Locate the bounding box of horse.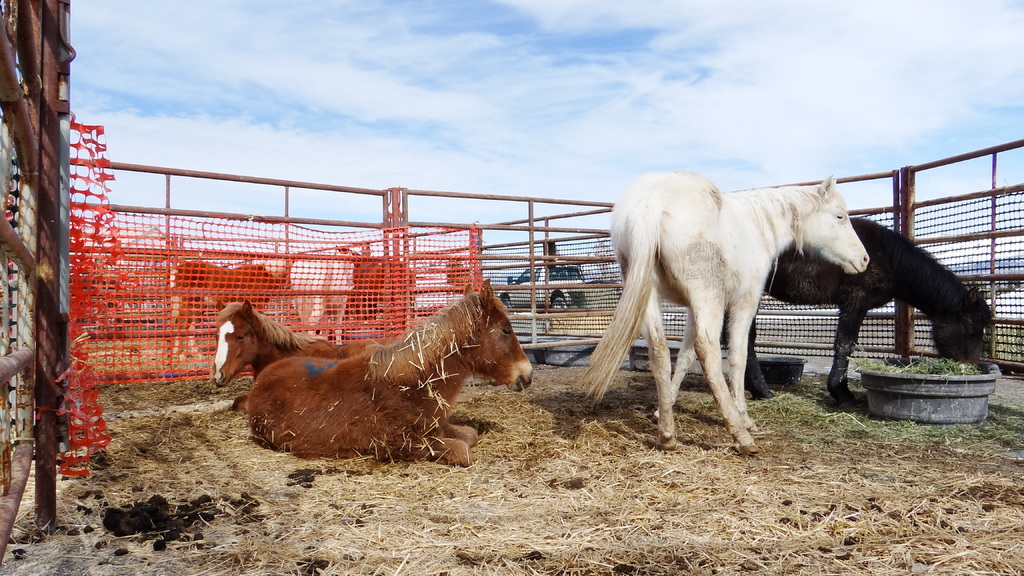
Bounding box: 569/175/874/453.
